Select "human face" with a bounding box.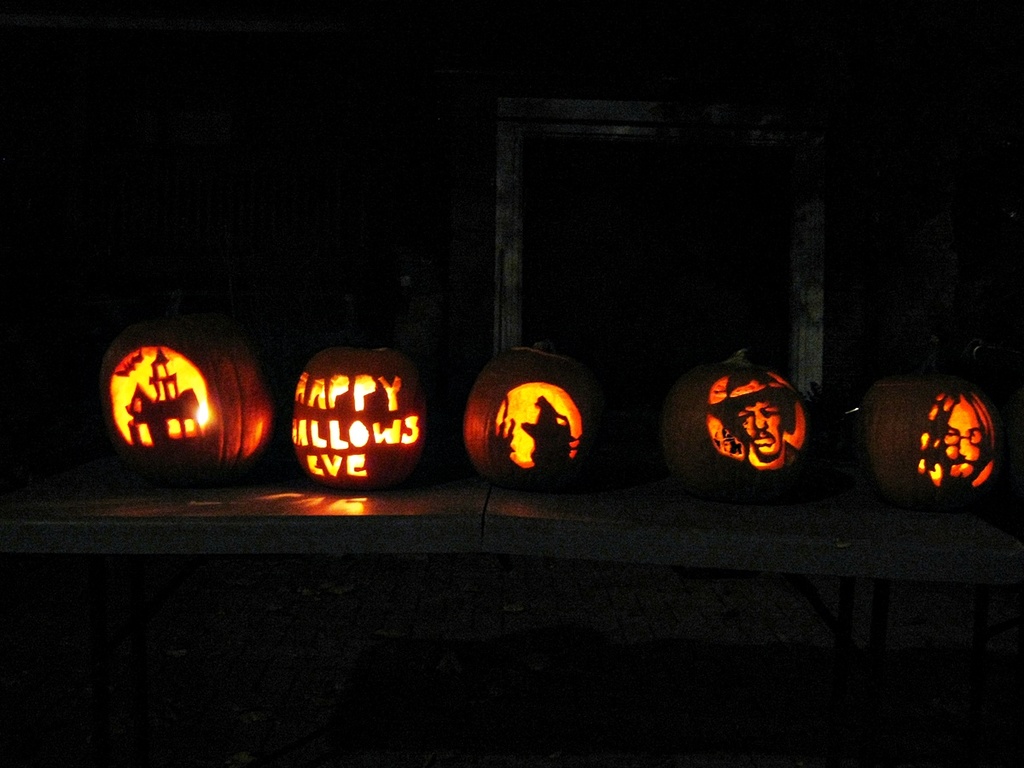
943:394:982:480.
